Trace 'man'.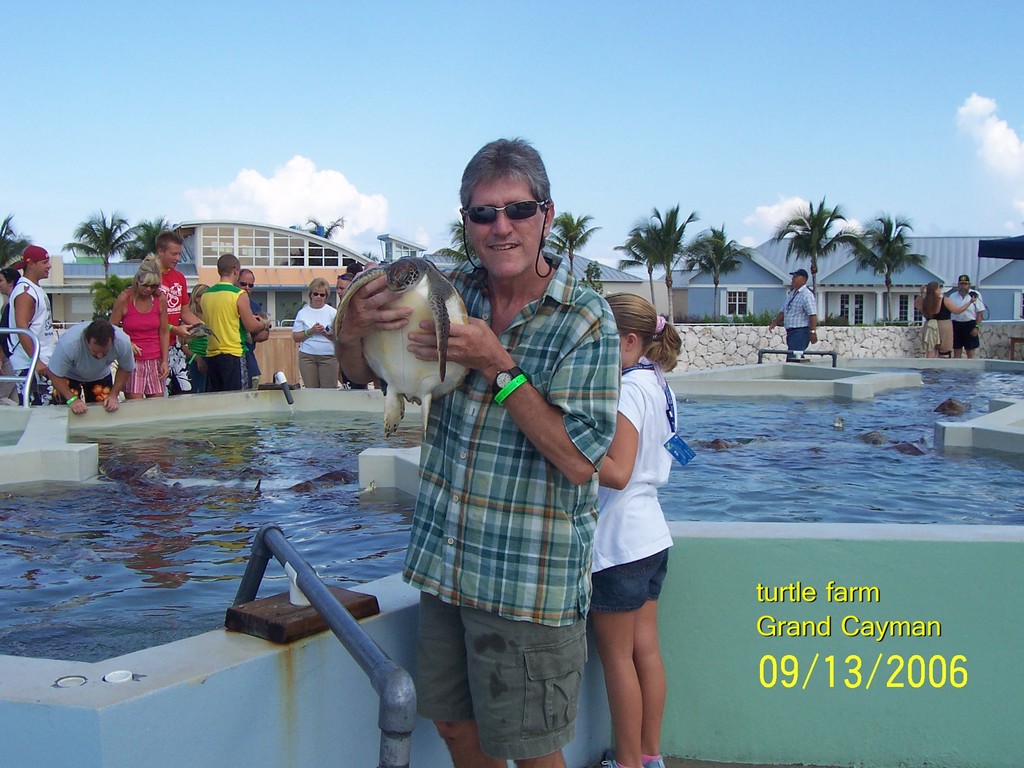
Traced to {"x1": 157, "y1": 225, "x2": 202, "y2": 397}.
